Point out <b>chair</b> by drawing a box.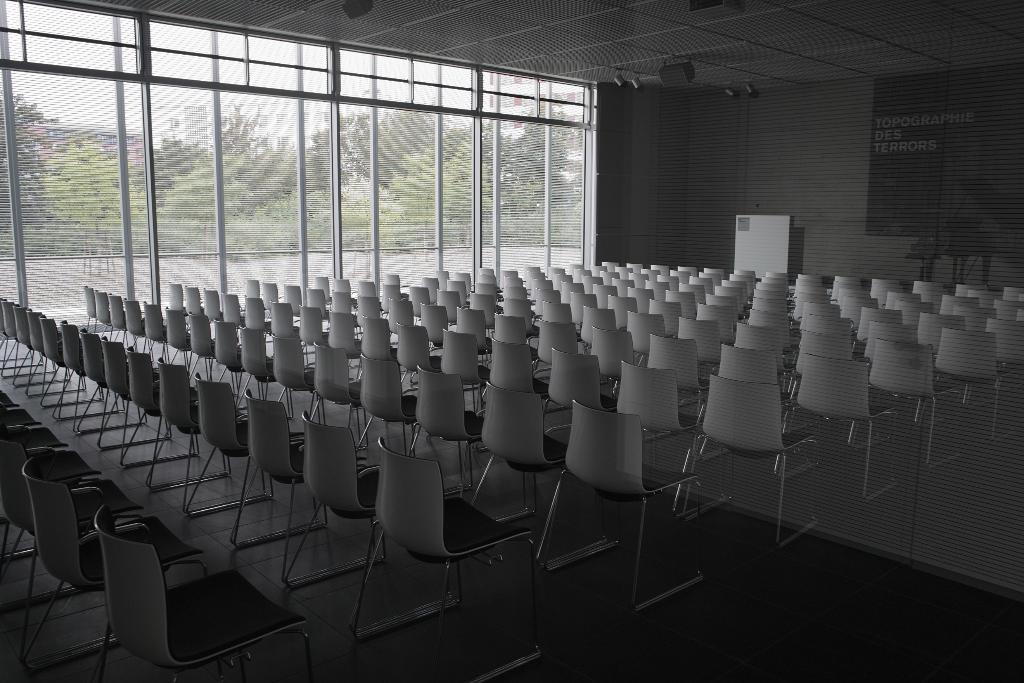
[88,523,317,675].
